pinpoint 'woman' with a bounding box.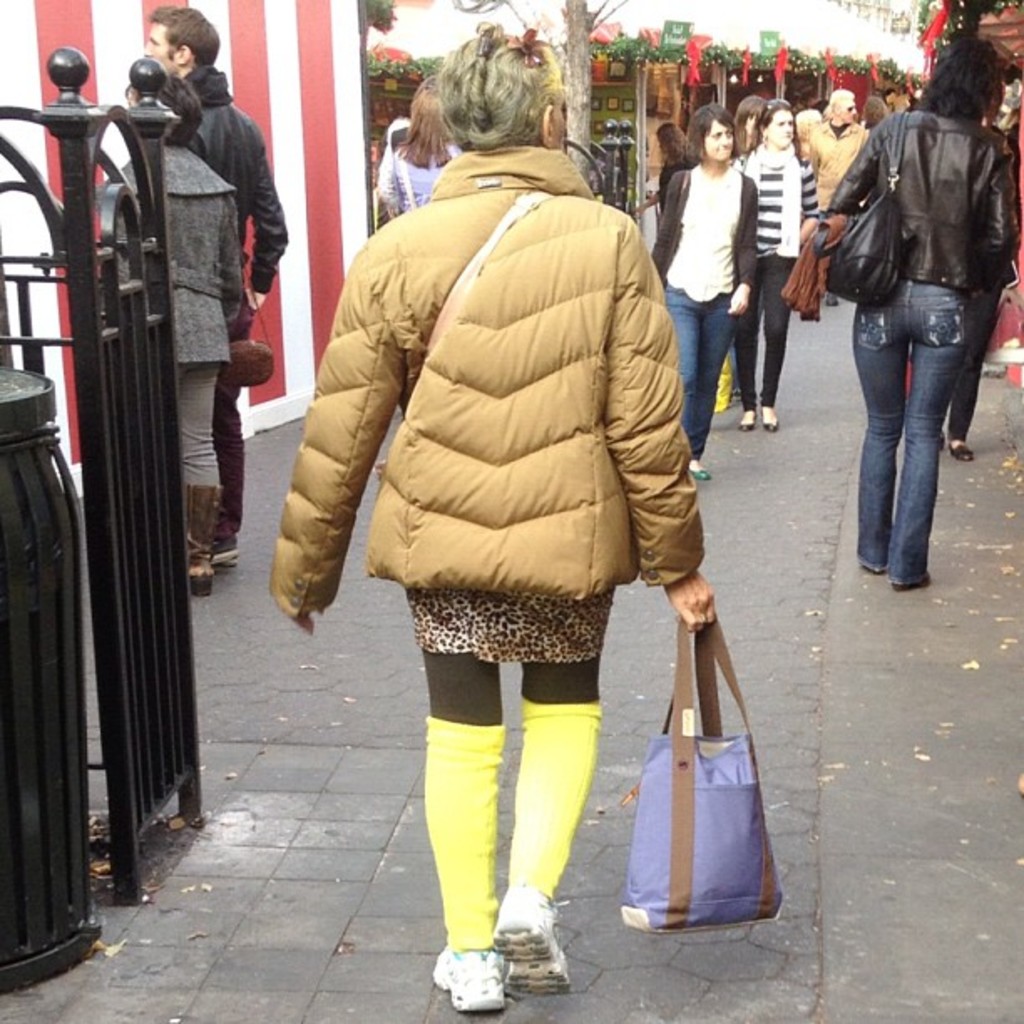
[378, 87, 463, 216].
